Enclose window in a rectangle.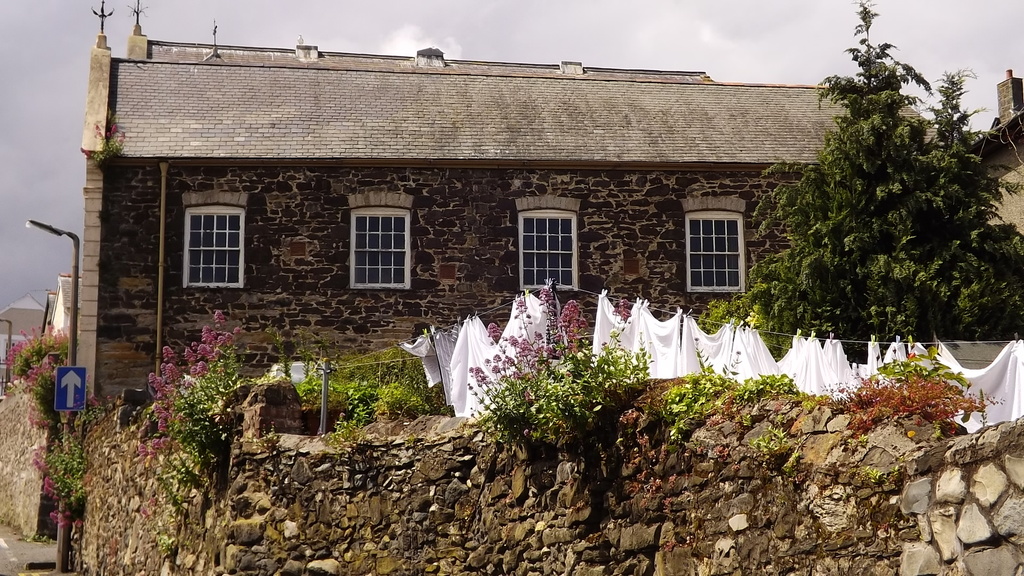
{"x1": 685, "y1": 191, "x2": 771, "y2": 301}.
